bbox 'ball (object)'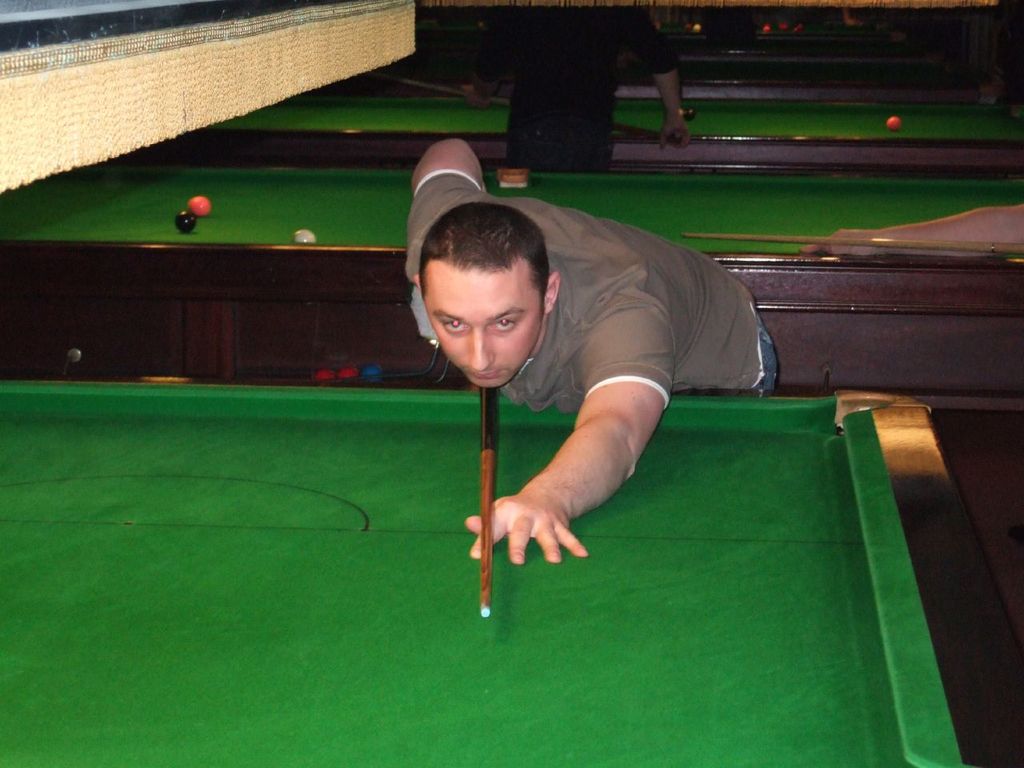
x1=886 y1=114 x2=902 y2=128
